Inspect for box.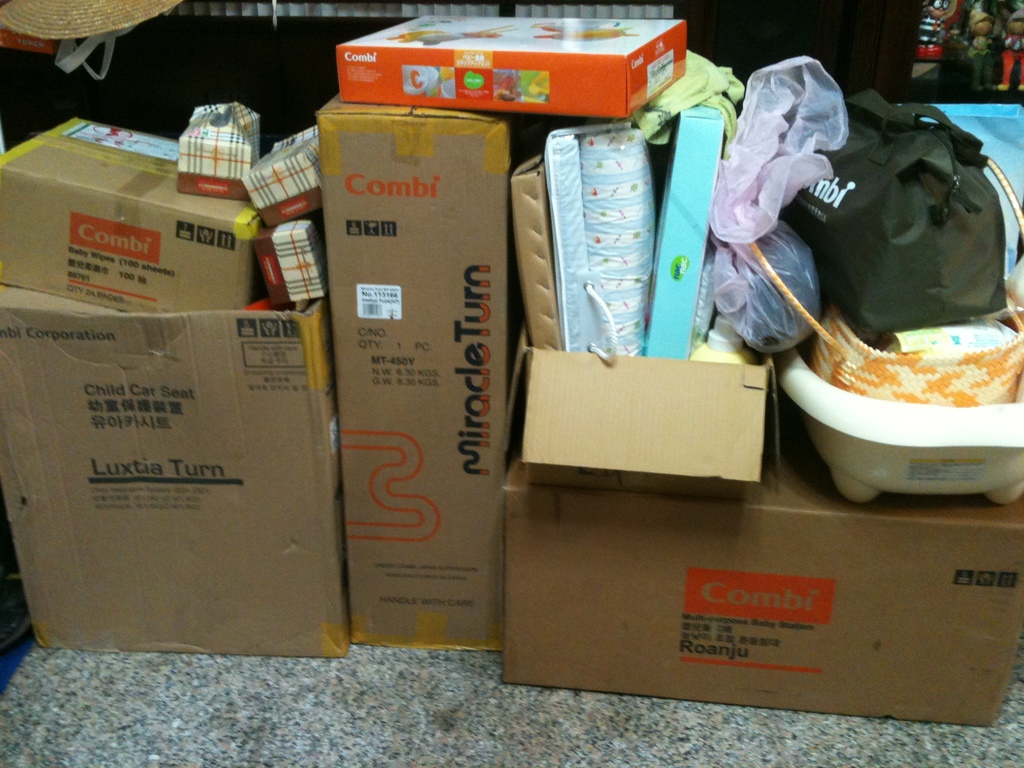
Inspection: detection(317, 99, 514, 653).
